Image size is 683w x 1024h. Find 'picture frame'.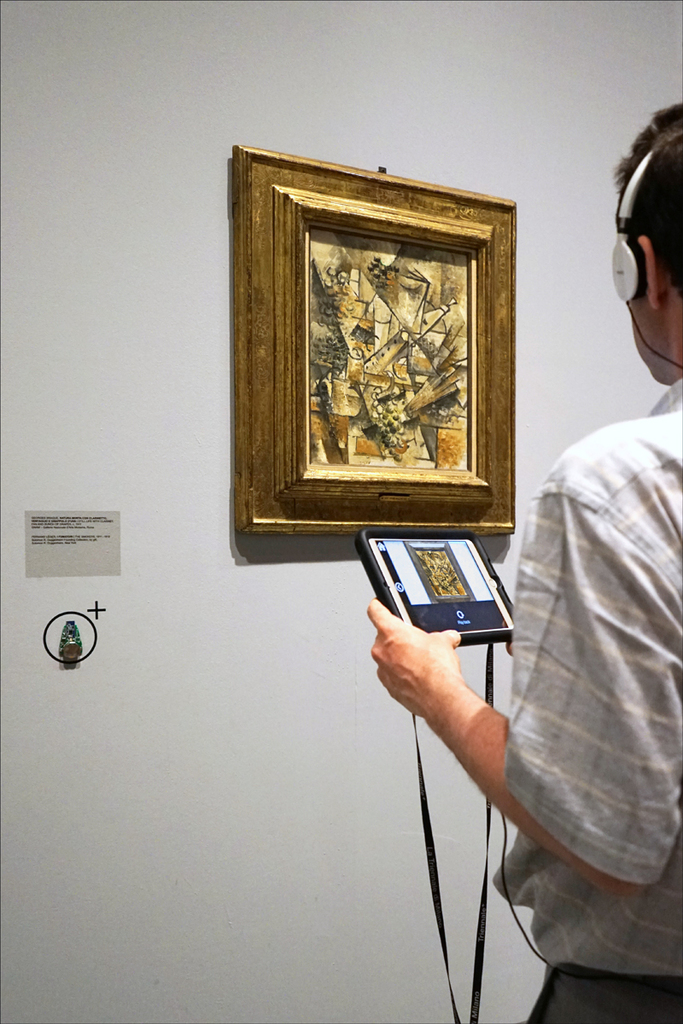
231/143/517/538.
